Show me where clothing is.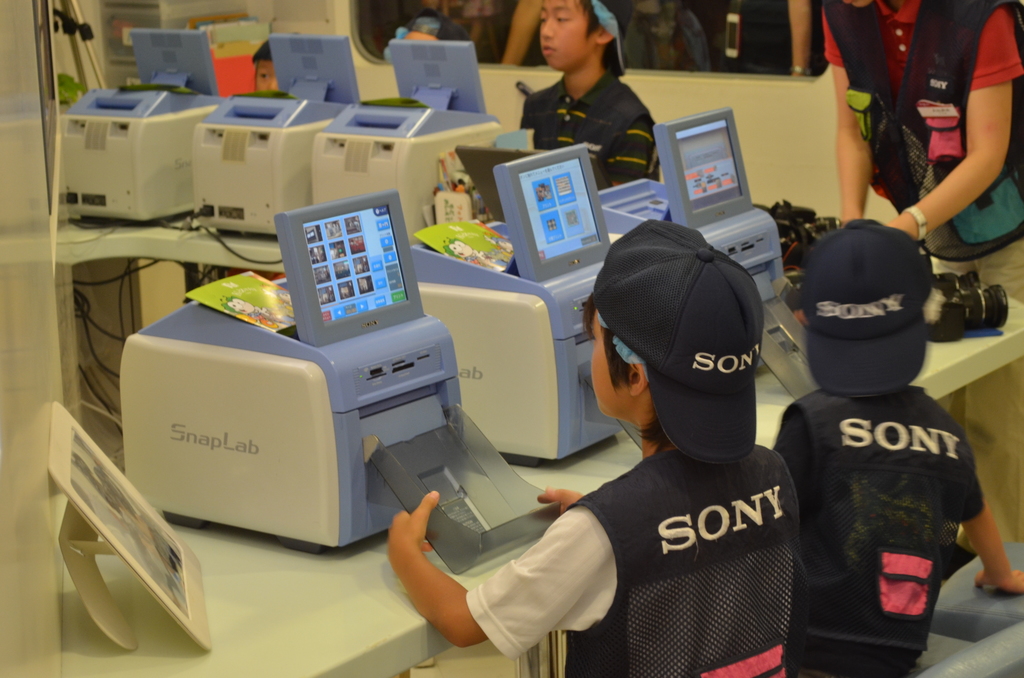
clothing is at bbox(779, 387, 988, 672).
